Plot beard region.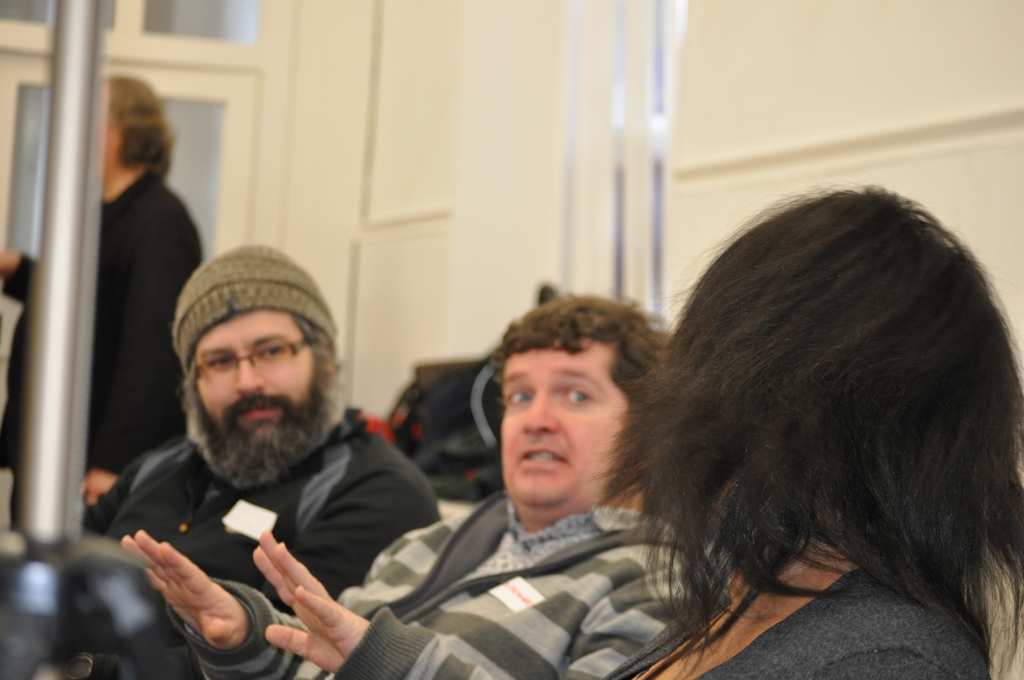
Plotted at BBox(177, 366, 339, 494).
